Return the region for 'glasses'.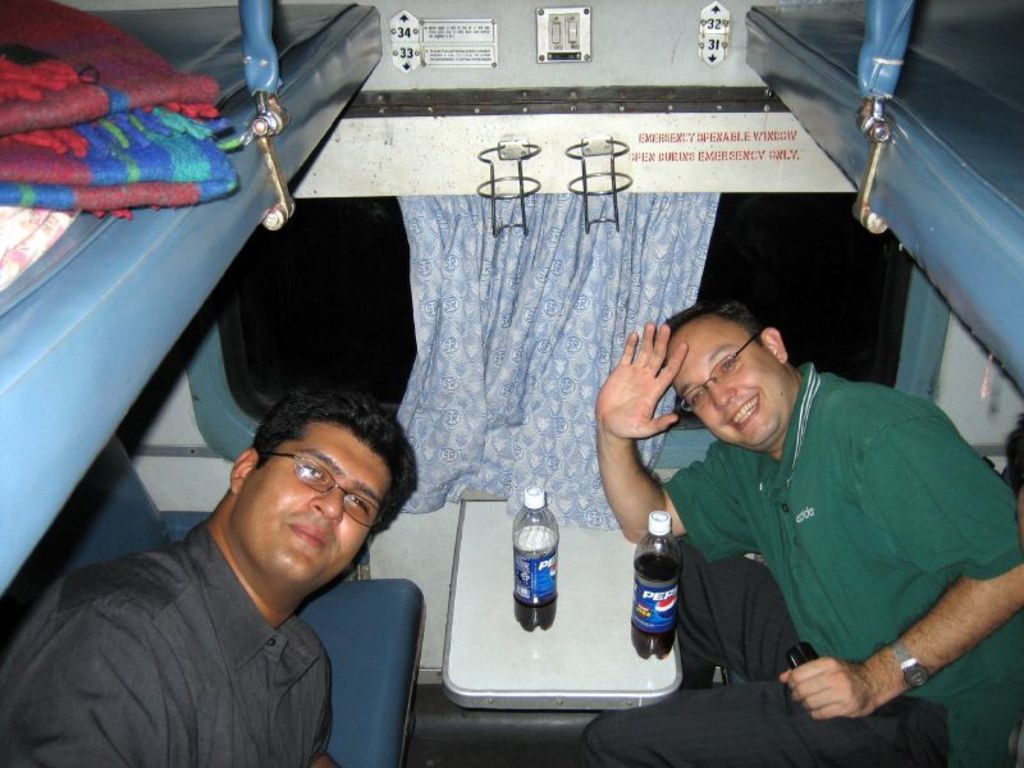
(673,333,759,415).
